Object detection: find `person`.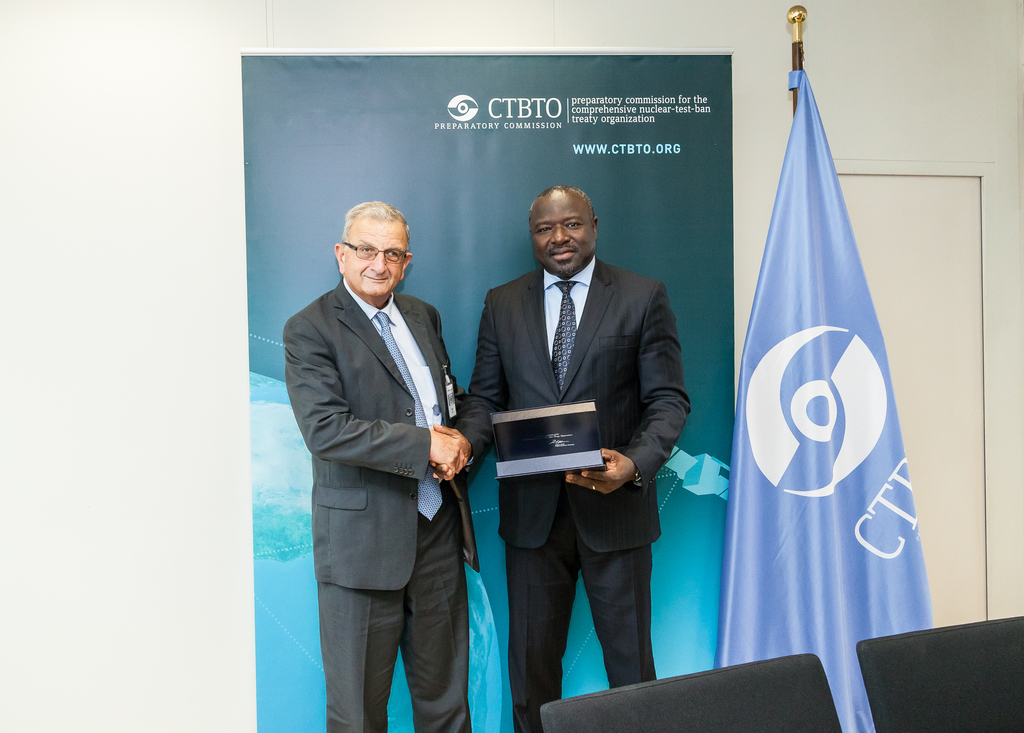
280 155 481 730.
